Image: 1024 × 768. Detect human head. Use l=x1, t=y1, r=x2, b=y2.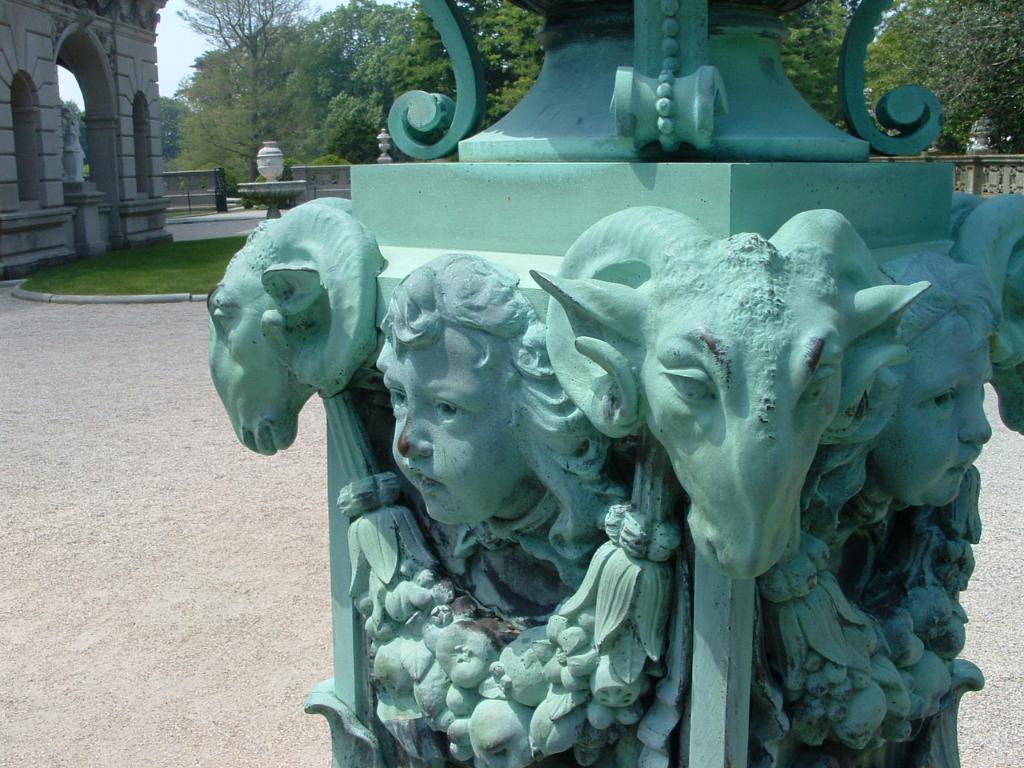
l=361, t=239, r=620, b=534.
